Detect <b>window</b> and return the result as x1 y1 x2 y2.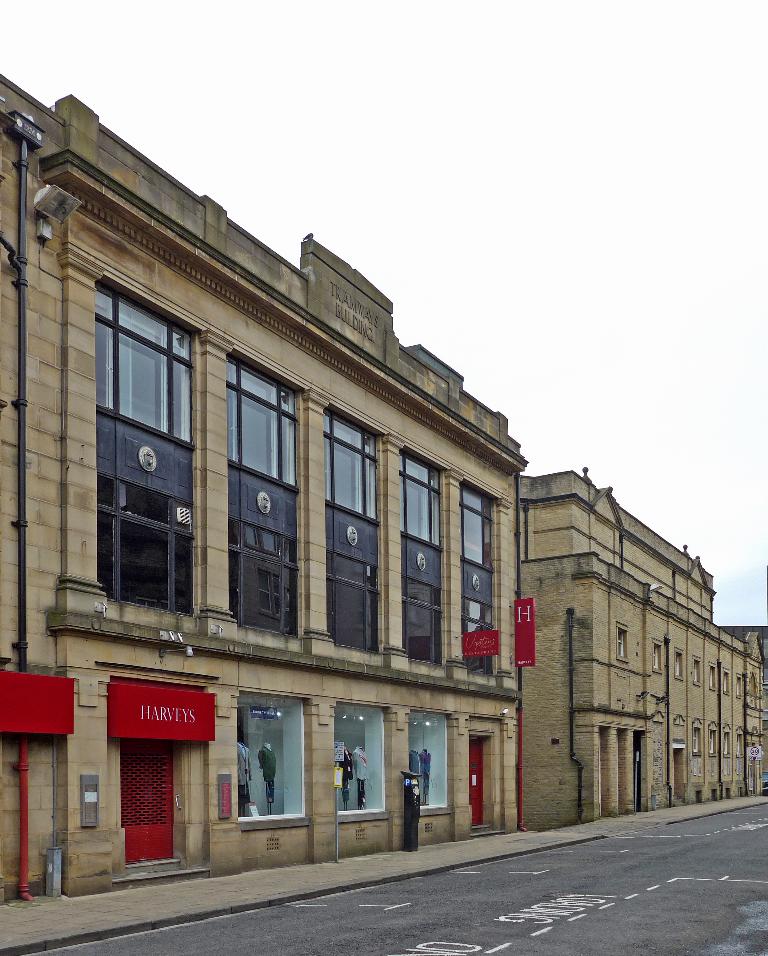
708 665 717 693.
